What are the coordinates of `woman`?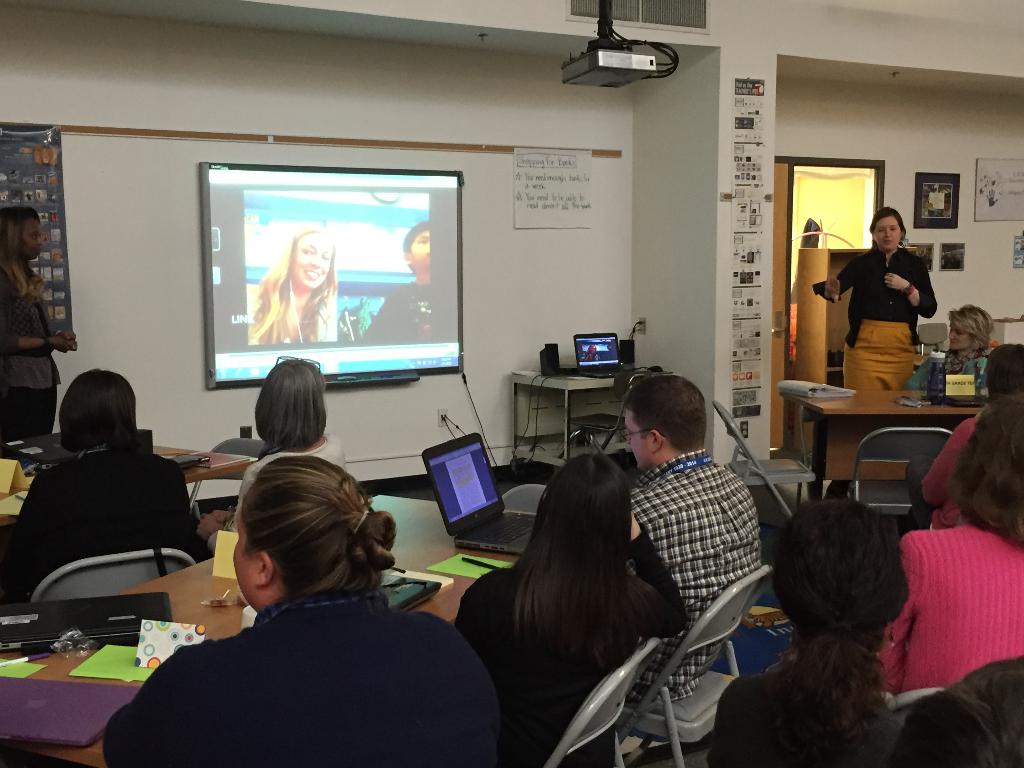
<region>895, 304, 998, 403</region>.
